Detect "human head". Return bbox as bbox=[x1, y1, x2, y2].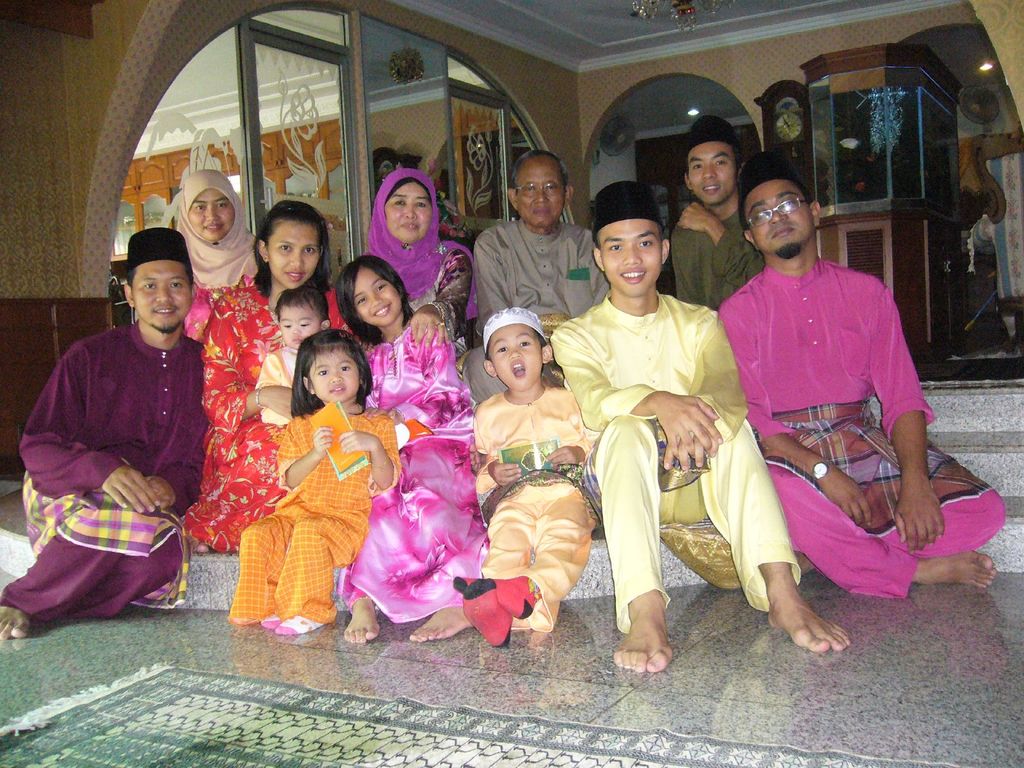
bbox=[294, 325, 367, 404].
